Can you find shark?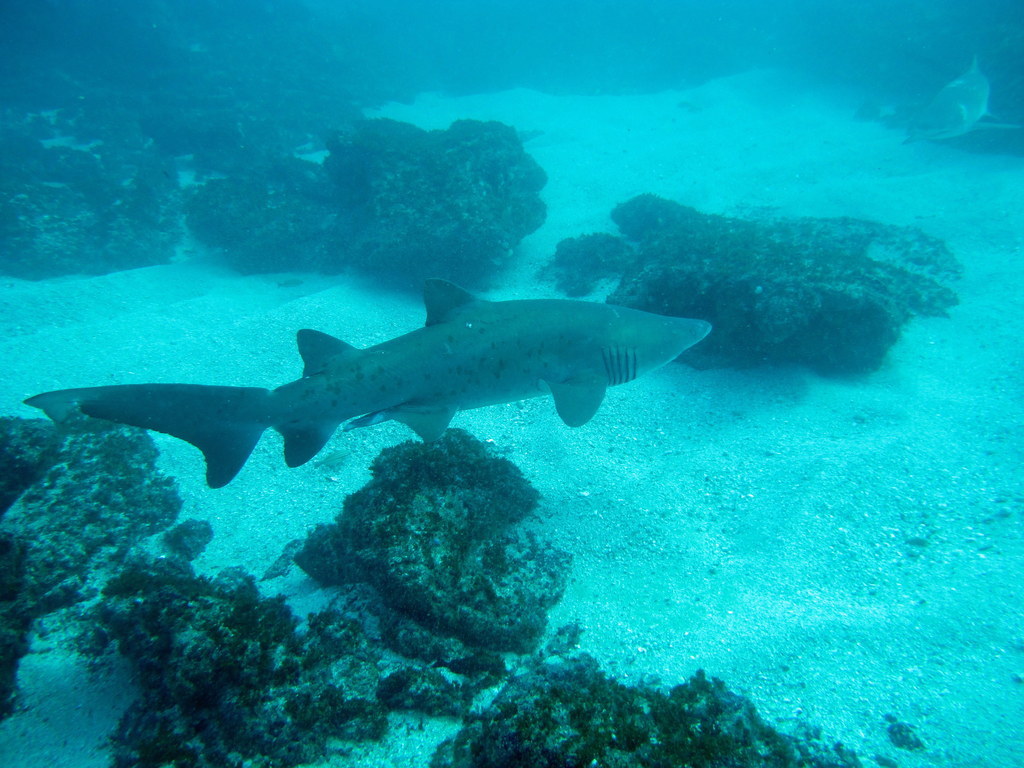
Yes, bounding box: bbox=(25, 269, 717, 483).
